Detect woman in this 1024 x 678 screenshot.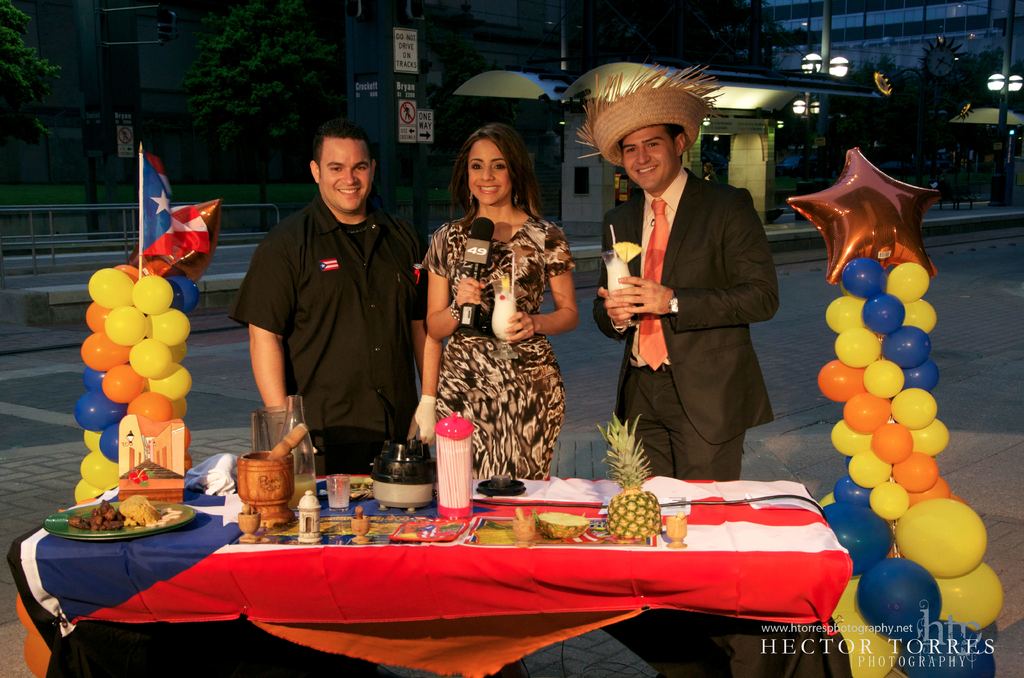
Detection: (left=417, top=115, right=587, bottom=485).
